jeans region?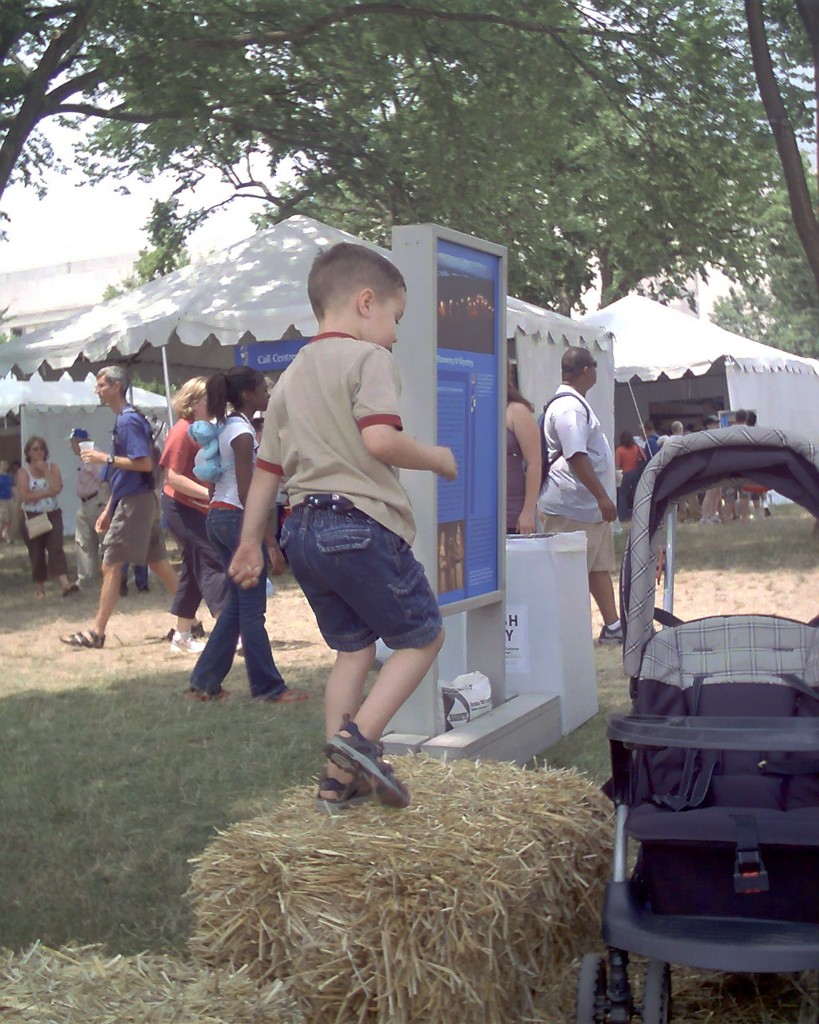
250,511,451,680
